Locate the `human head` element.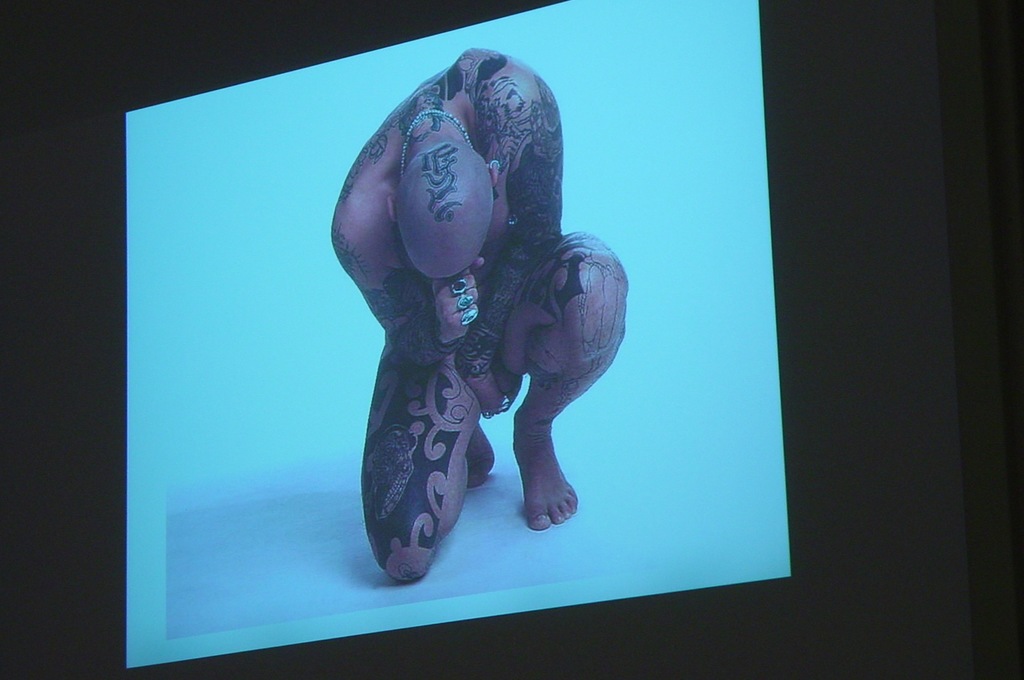
Element bbox: [336,42,566,535].
